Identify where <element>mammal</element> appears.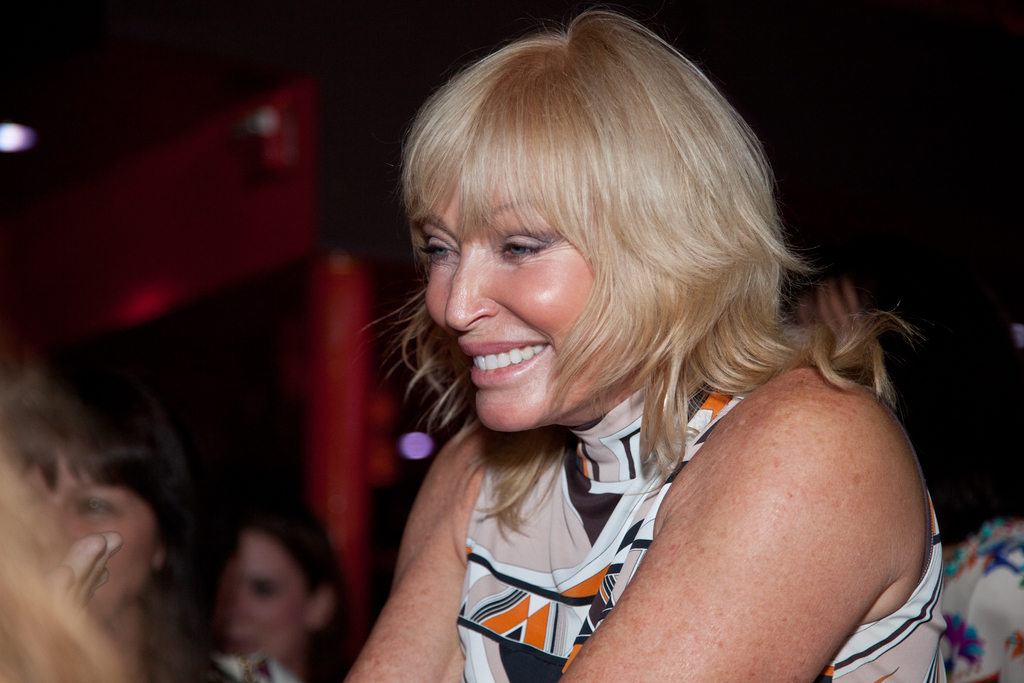
Appears at left=0, top=352, right=187, bottom=682.
